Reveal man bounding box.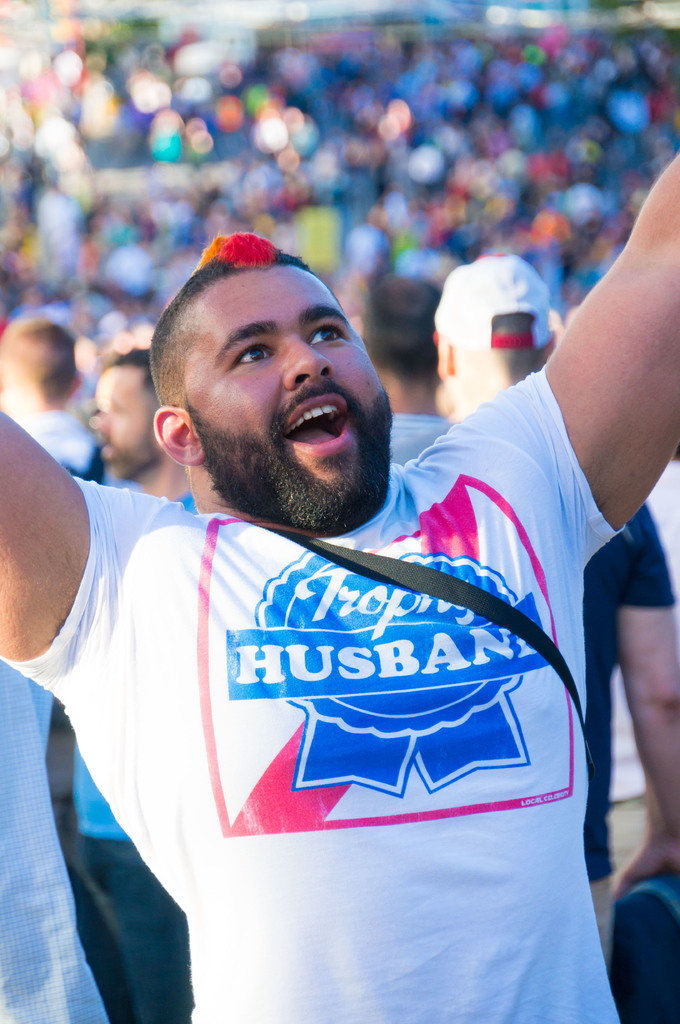
Revealed: (431, 239, 679, 936).
